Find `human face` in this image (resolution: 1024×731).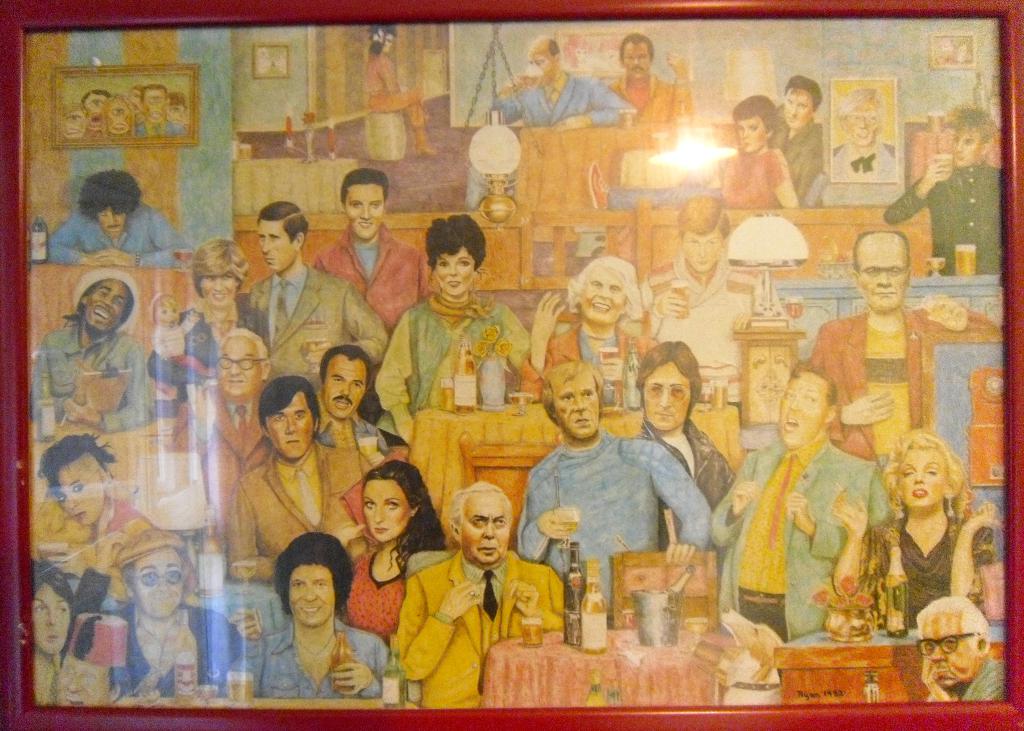
box(854, 236, 908, 307).
